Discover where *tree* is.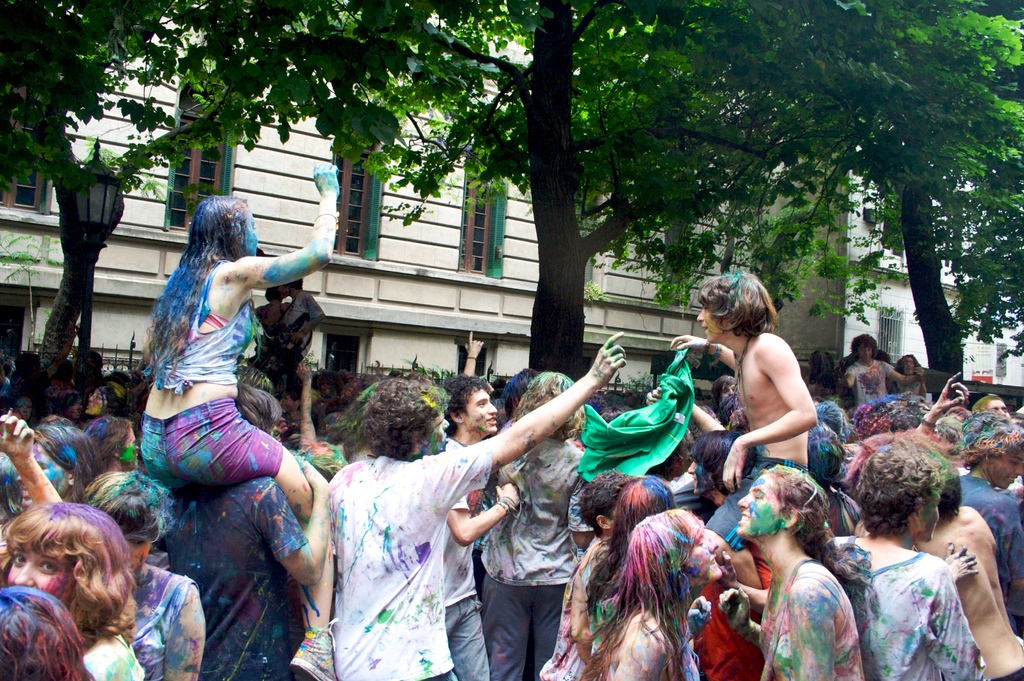
Discovered at 635,0,1023,415.
